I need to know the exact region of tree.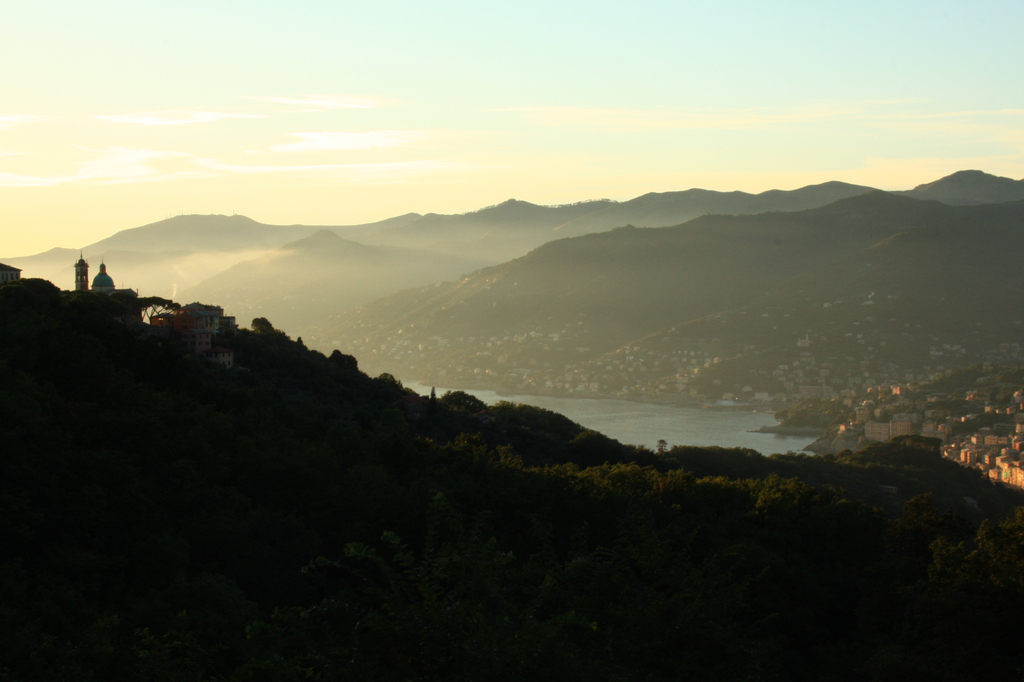
Region: 915 487 945 565.
